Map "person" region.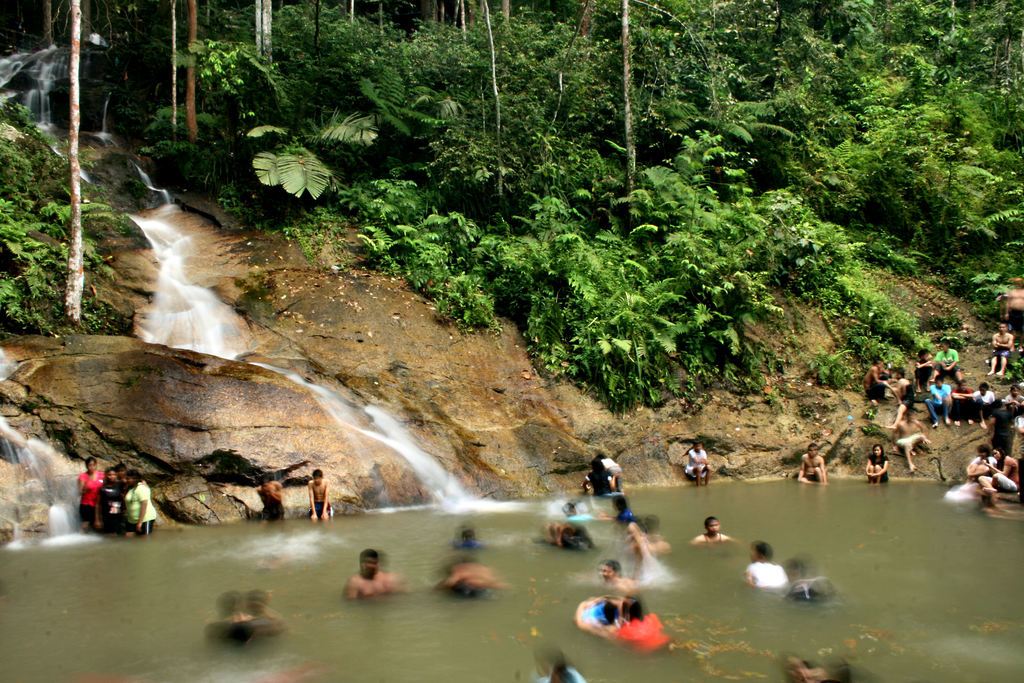
Mapped to (307,469,335,520).
